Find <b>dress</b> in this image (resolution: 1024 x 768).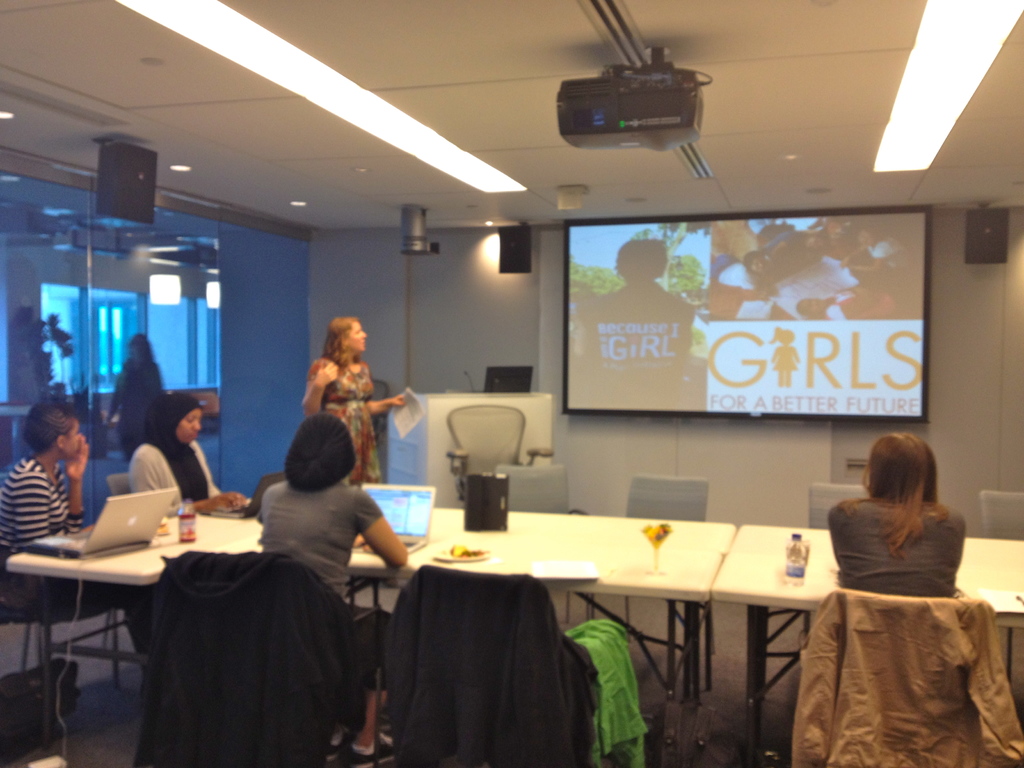
(x1=308, y1=356, x2=385, y2=483).
